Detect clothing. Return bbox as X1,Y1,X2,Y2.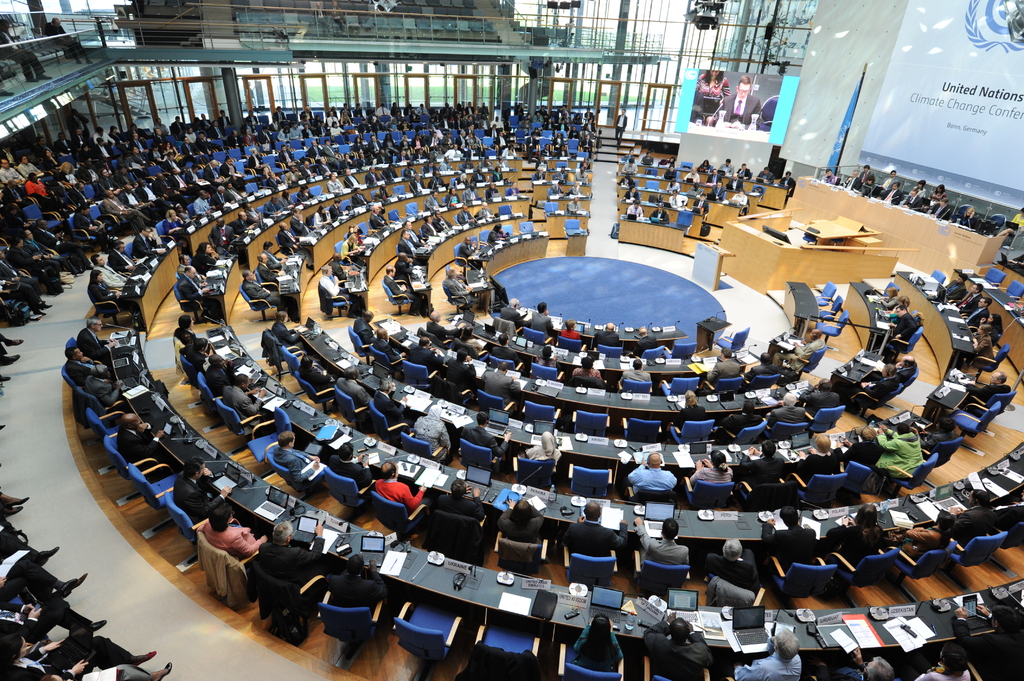
47,24,88,60.
